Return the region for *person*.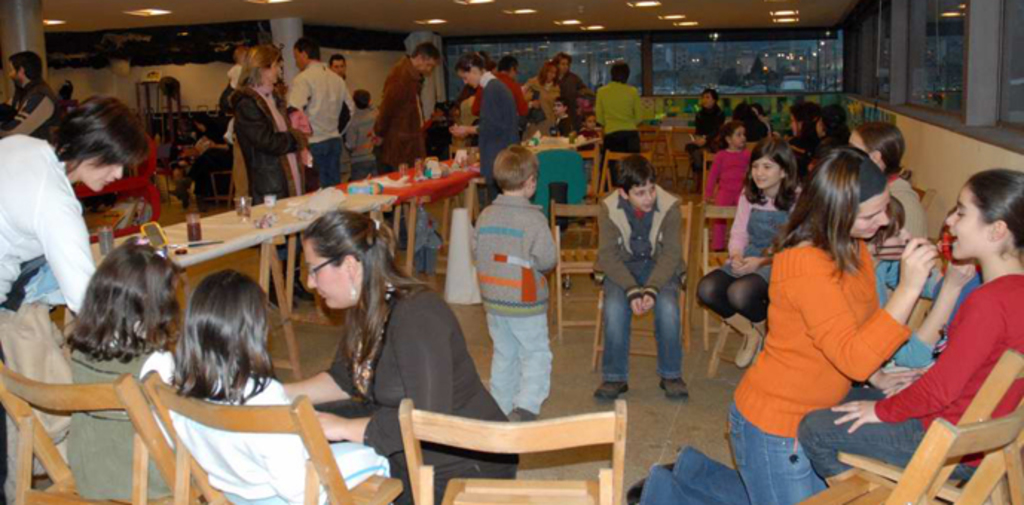
[left=464, top=131, right=557, bottom=437].
